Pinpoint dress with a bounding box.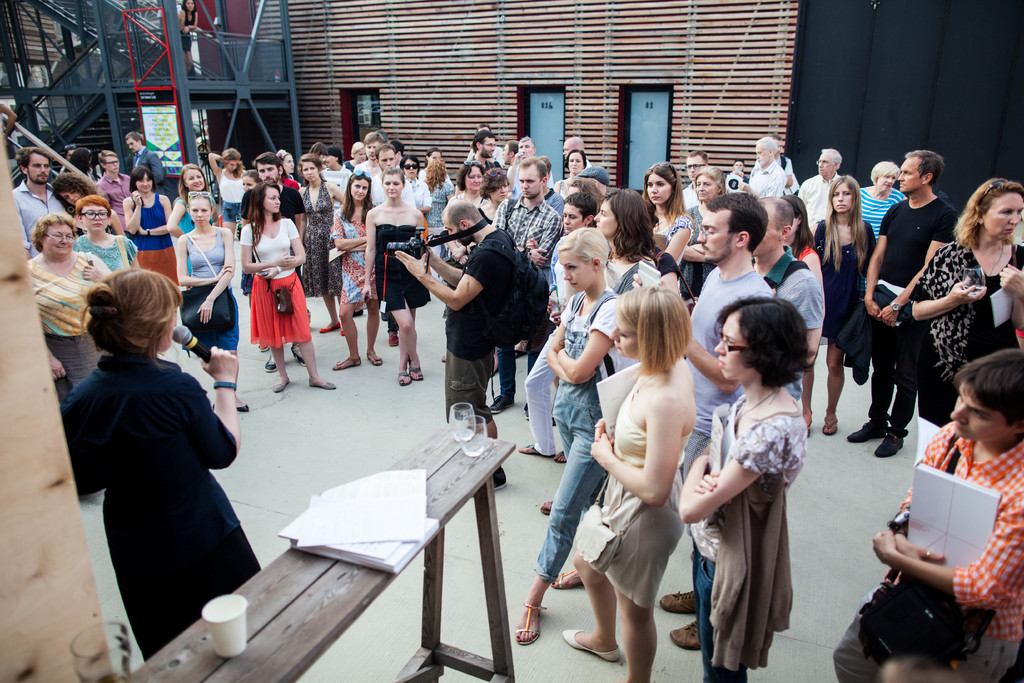
bbox=[375, 226, 433, 308].
